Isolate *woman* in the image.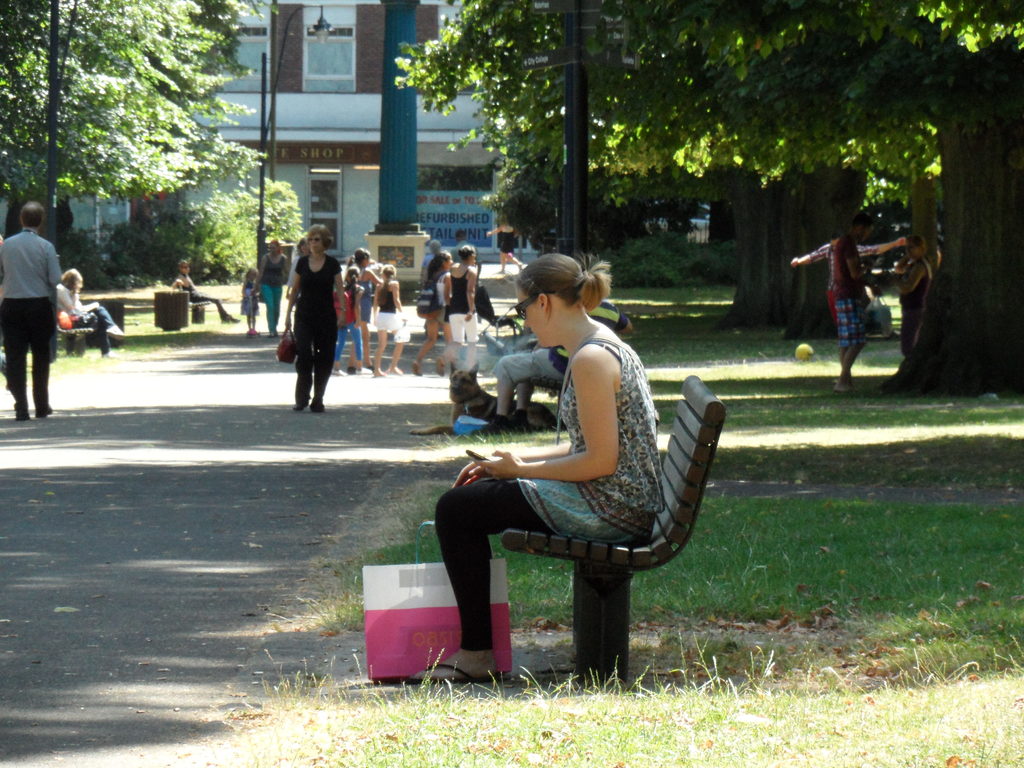
Isolated region: [left=253, top=240, right=287, bottom=337].
